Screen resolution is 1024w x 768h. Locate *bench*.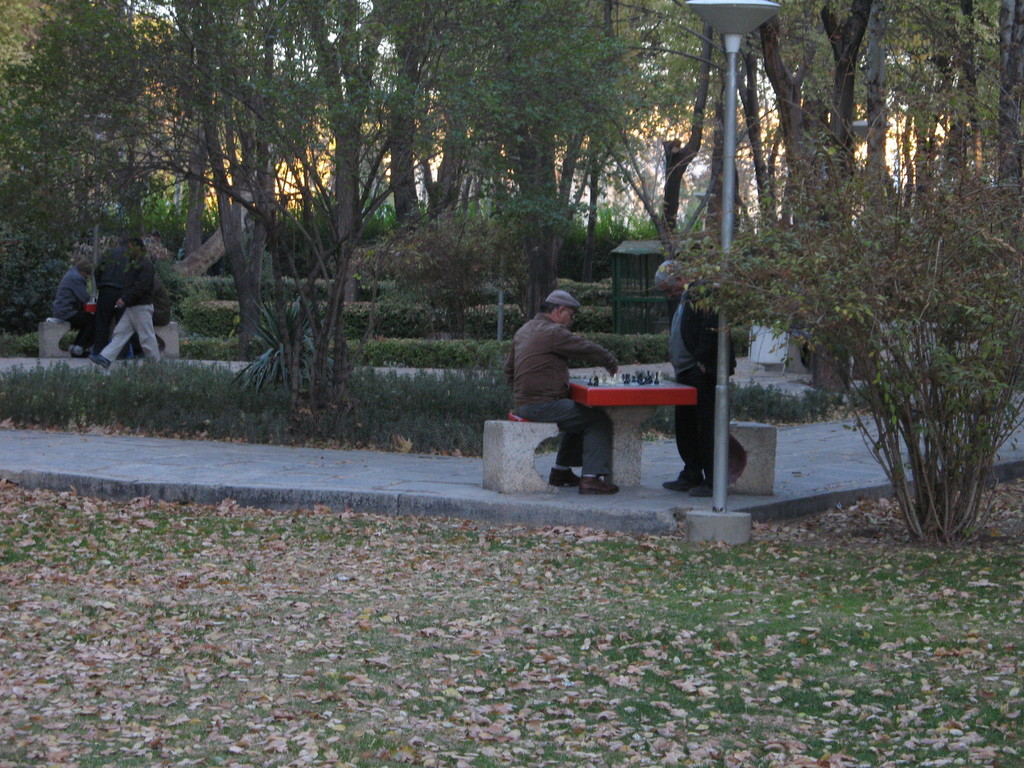
select_region(36, 323, 180, 358).
